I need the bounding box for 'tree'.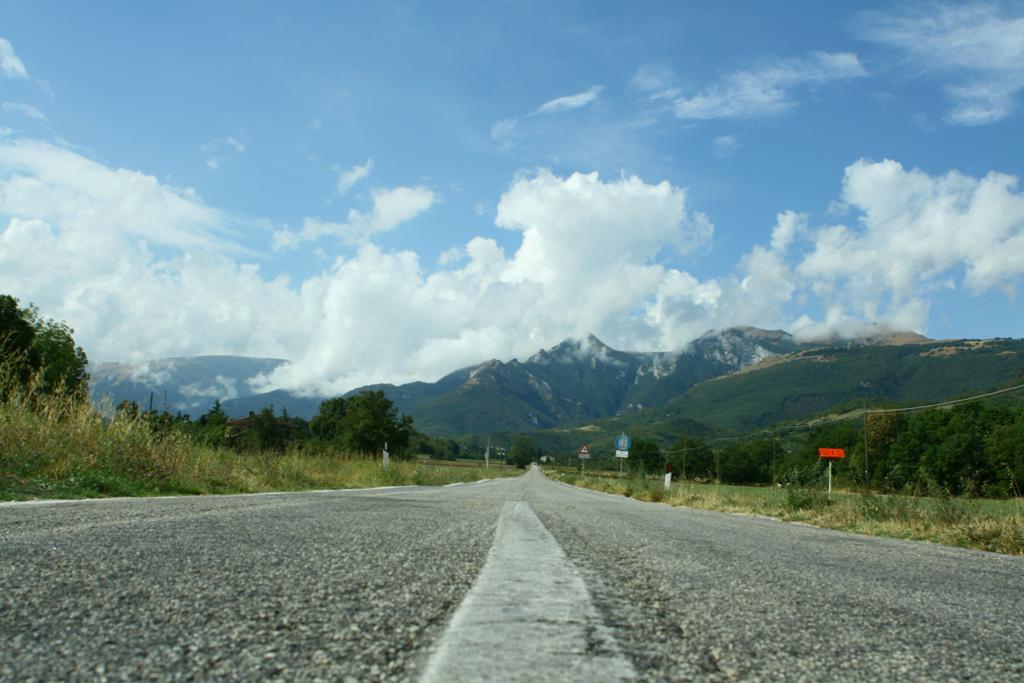
Here it is: left=670, top=446, right=707, bottom=477.
